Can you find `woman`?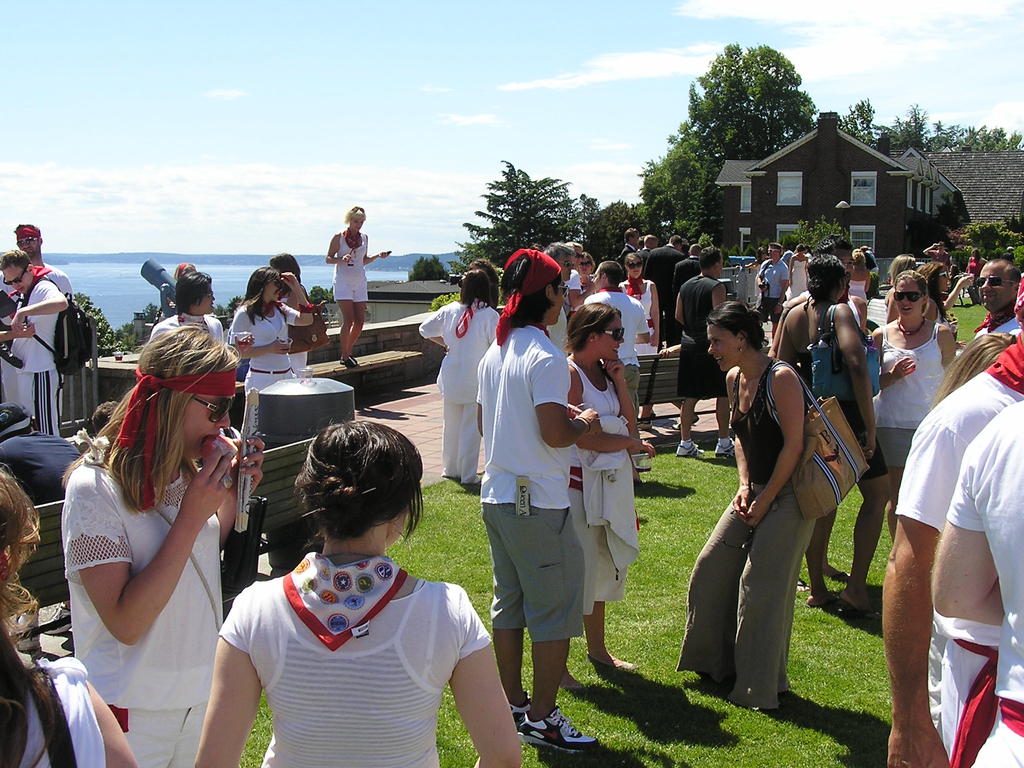
Yes, bounding box: box=[149, 267, 231, 345].
